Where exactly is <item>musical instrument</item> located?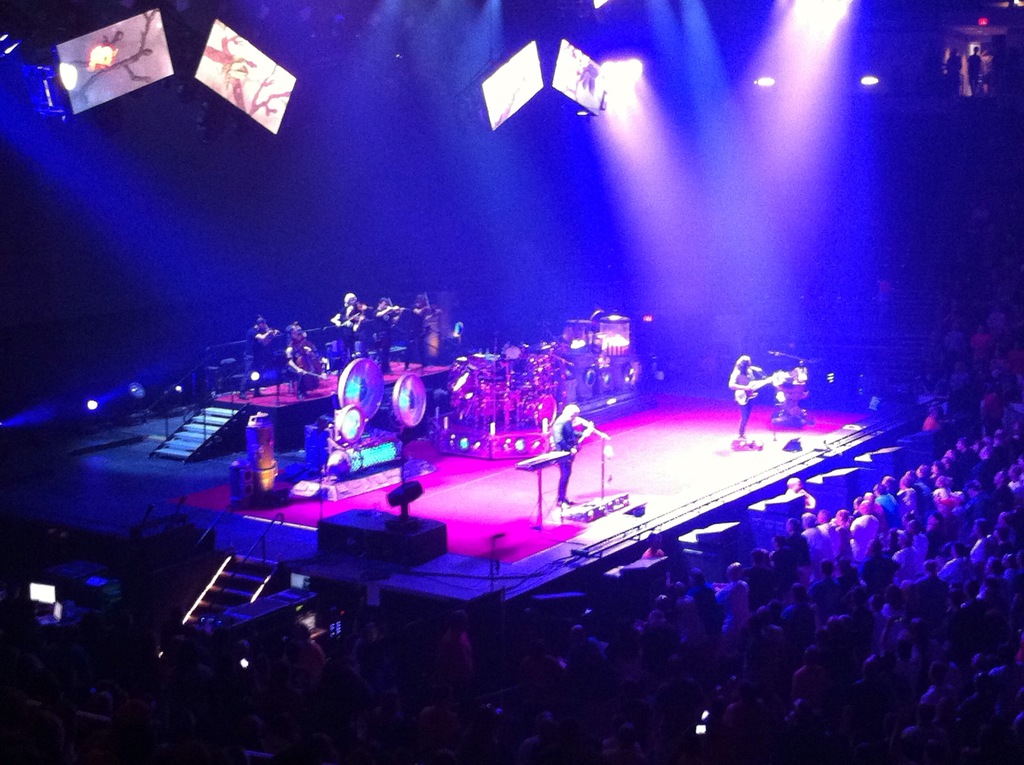
Its bounding box is <region>344, 301, 383, 332</region>.
